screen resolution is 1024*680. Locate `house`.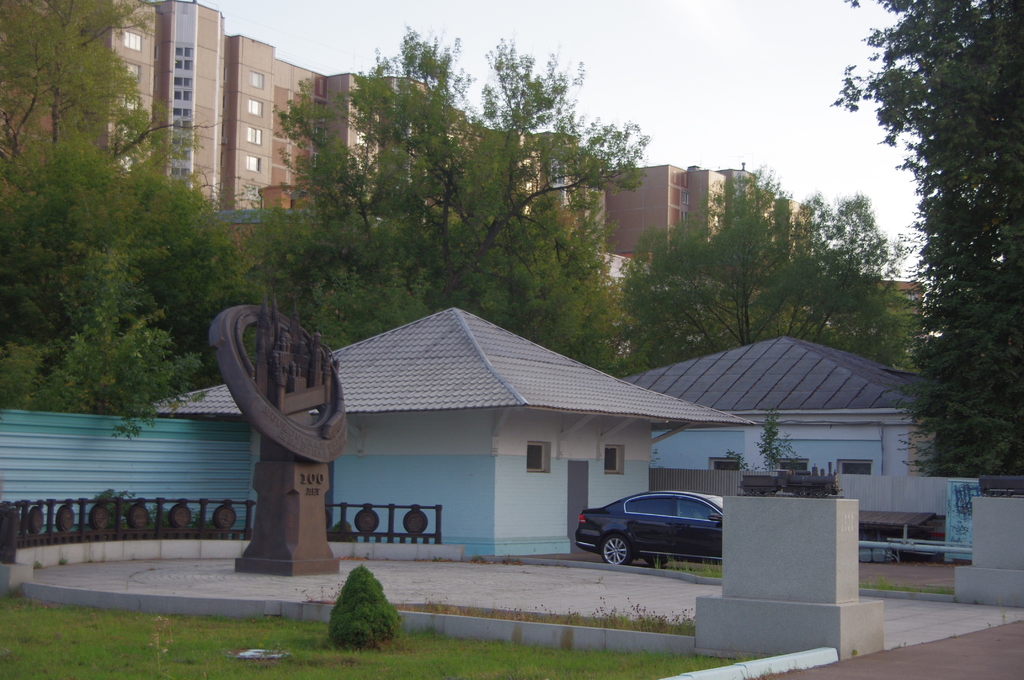
<box>618,334,936,476</box>.
